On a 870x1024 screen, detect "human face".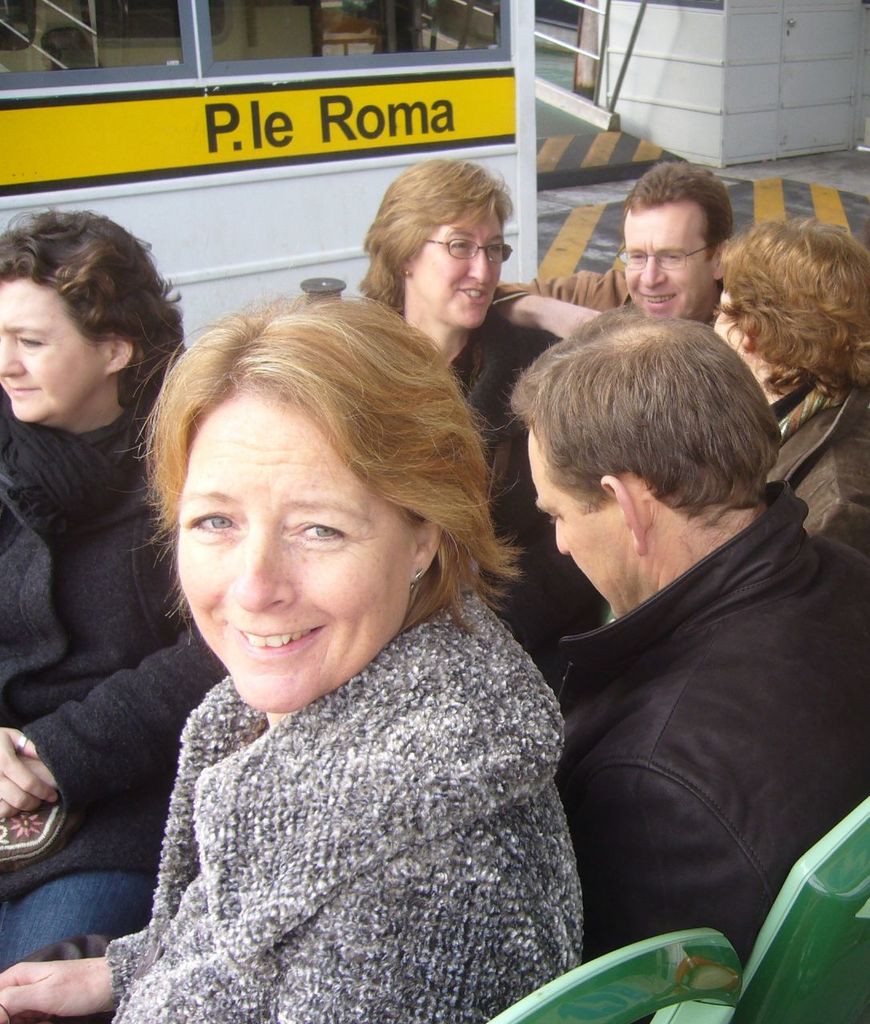
region(0, 274, 106, 424).
